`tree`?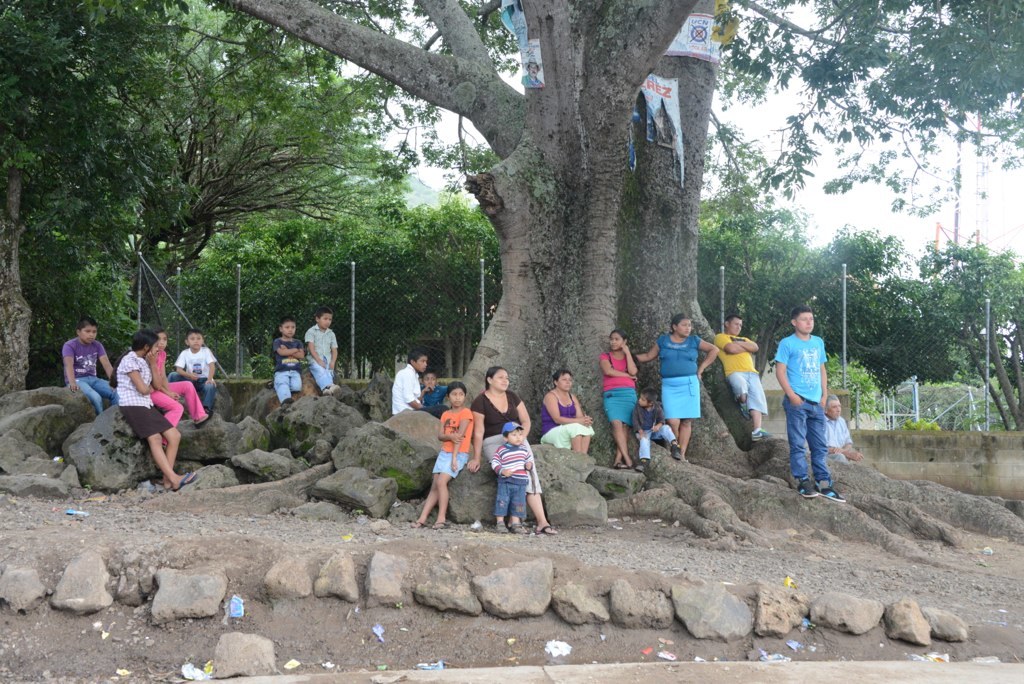
(left=0, top=0, right=1023, bottom=451)
